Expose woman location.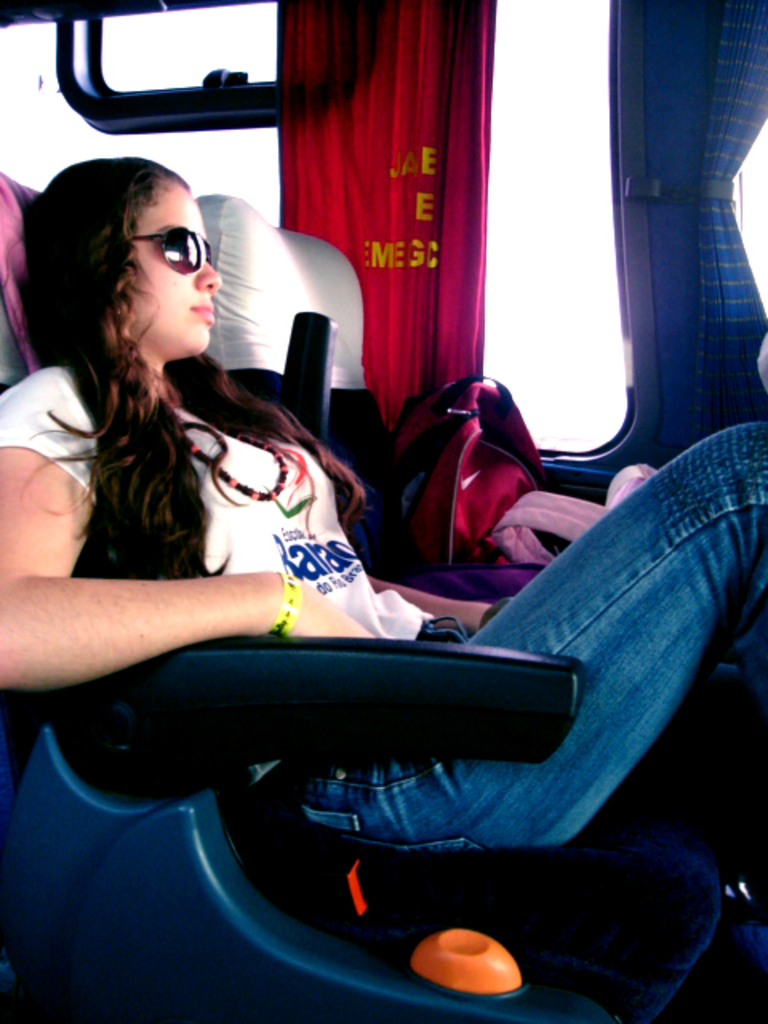
Exposed at l=27, t=98, r=501, b=976.
